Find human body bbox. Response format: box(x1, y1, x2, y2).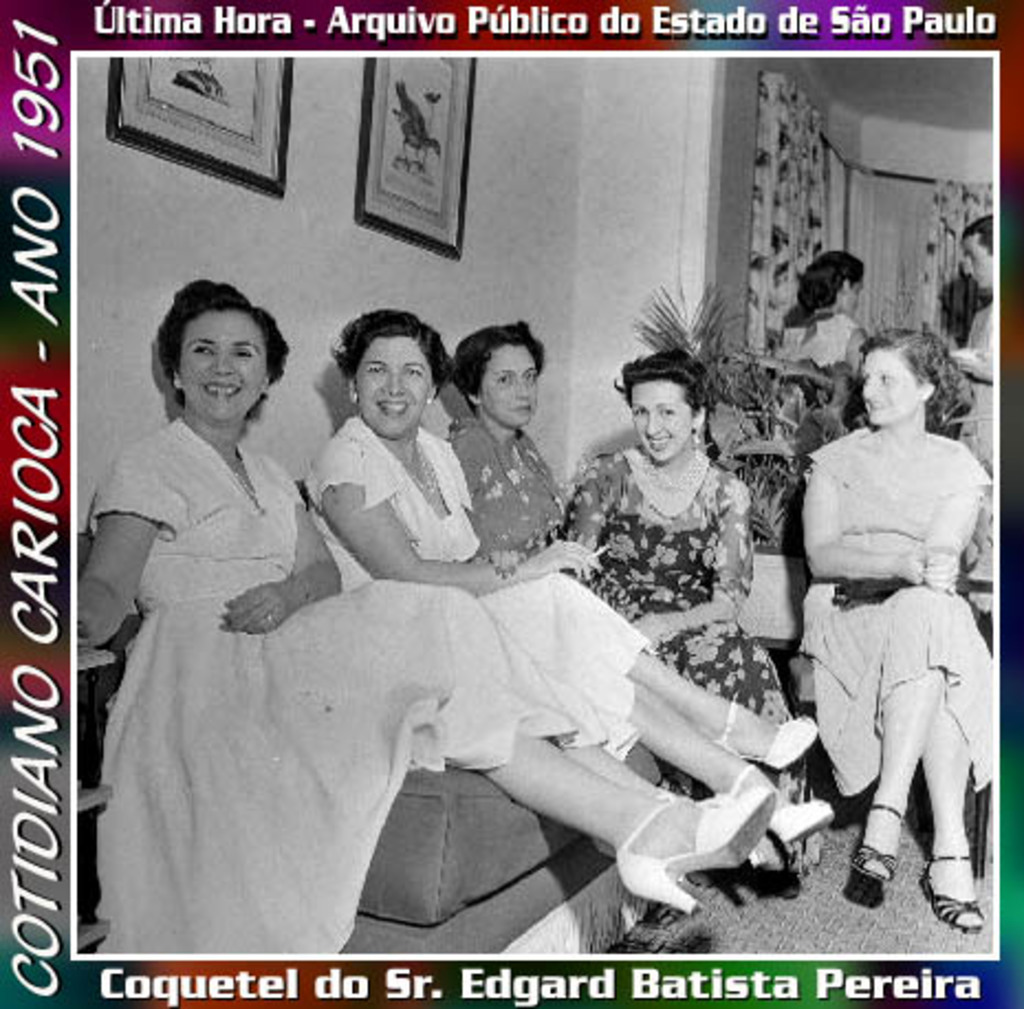
box(802, 425, 995, 936).
